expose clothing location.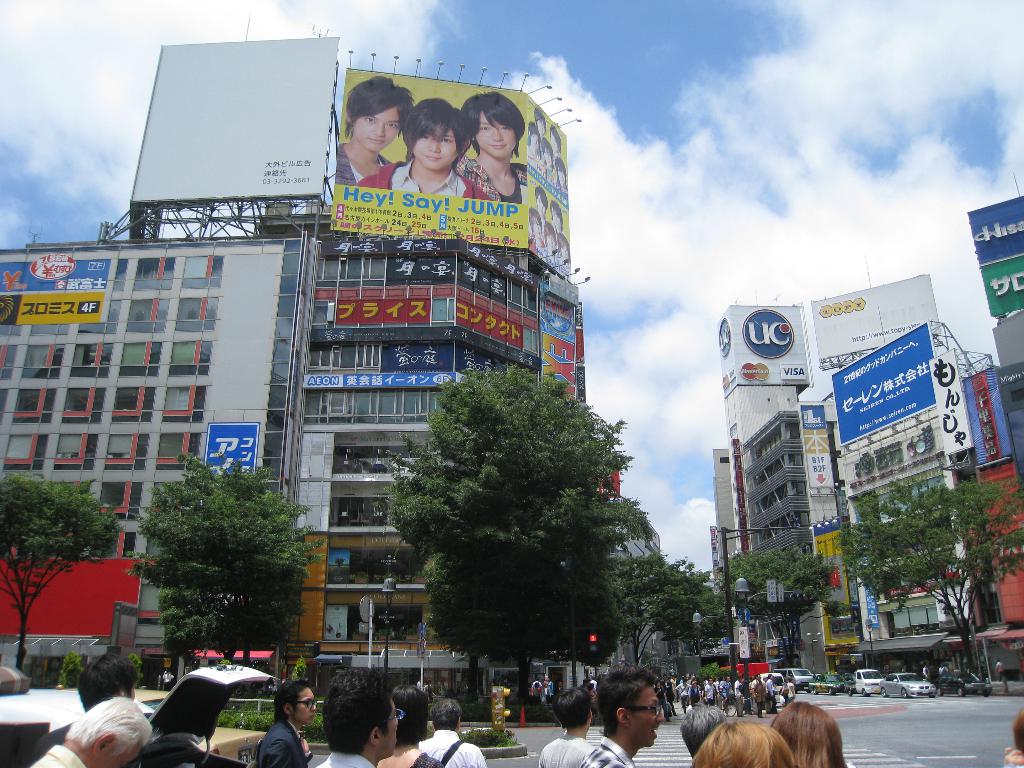
Exposed at pyautogui.locateOnScreen(575, 740, 635, 767).
